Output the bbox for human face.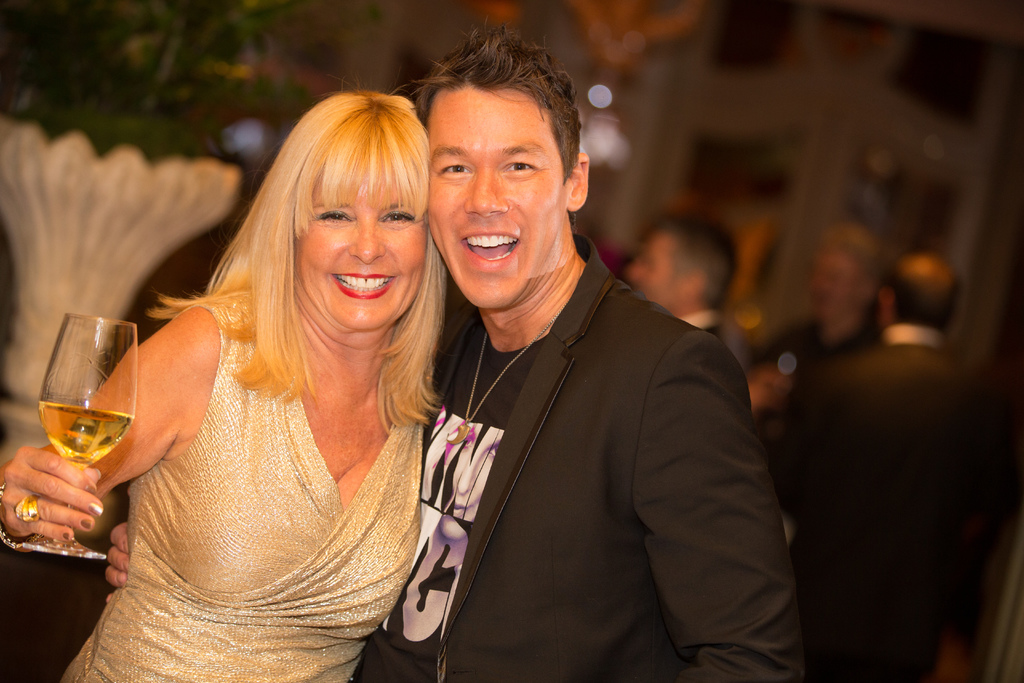
(627, 234, 678, 311).
